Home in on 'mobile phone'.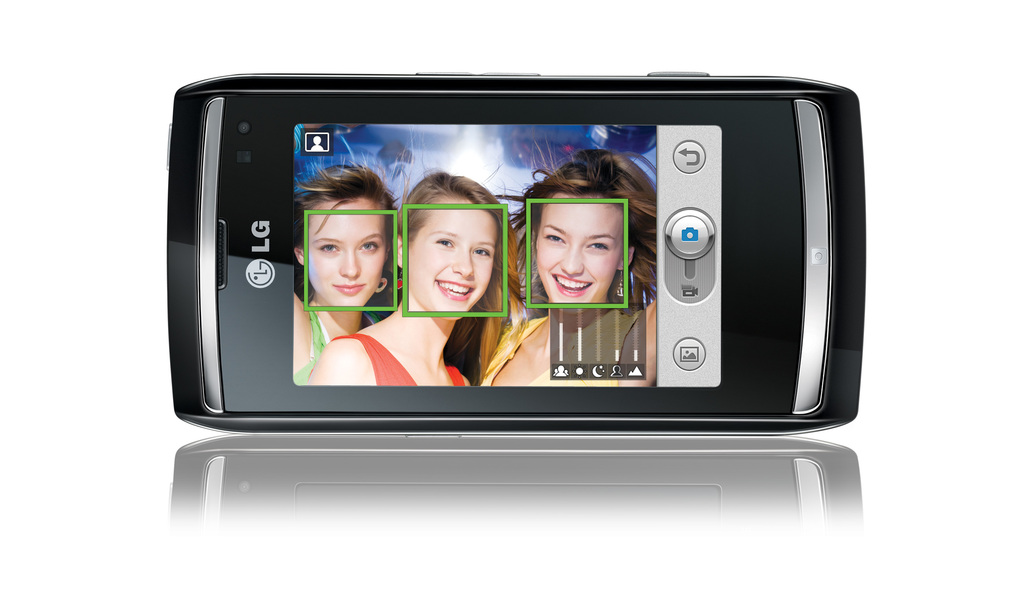
Homed in at bbox=[163, 67, 866, 439].
